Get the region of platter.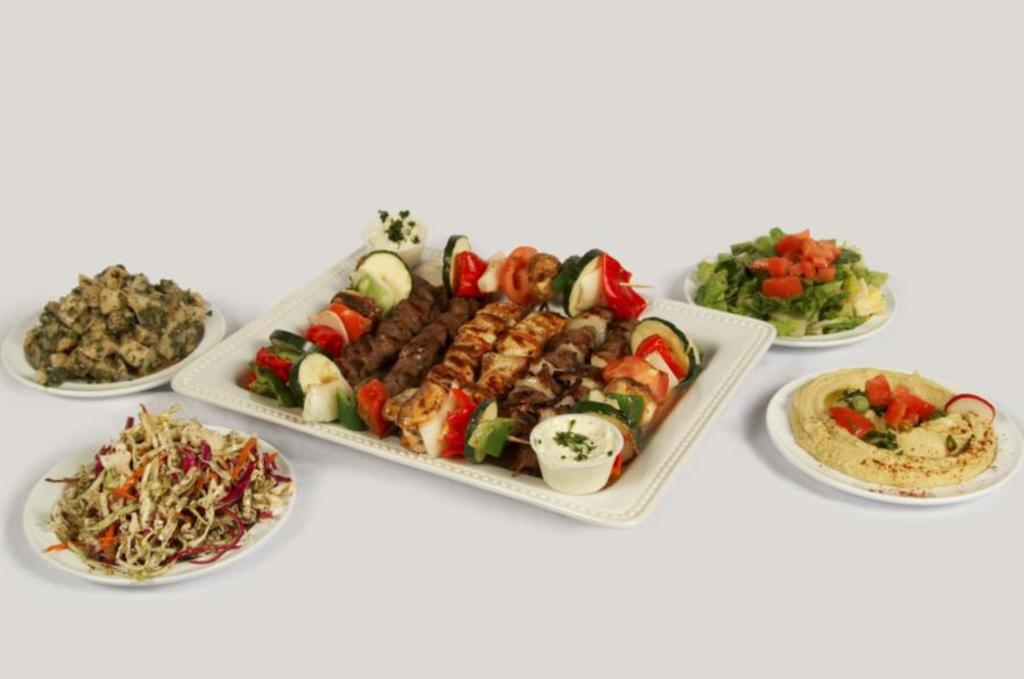
(767,364,1023,504).
